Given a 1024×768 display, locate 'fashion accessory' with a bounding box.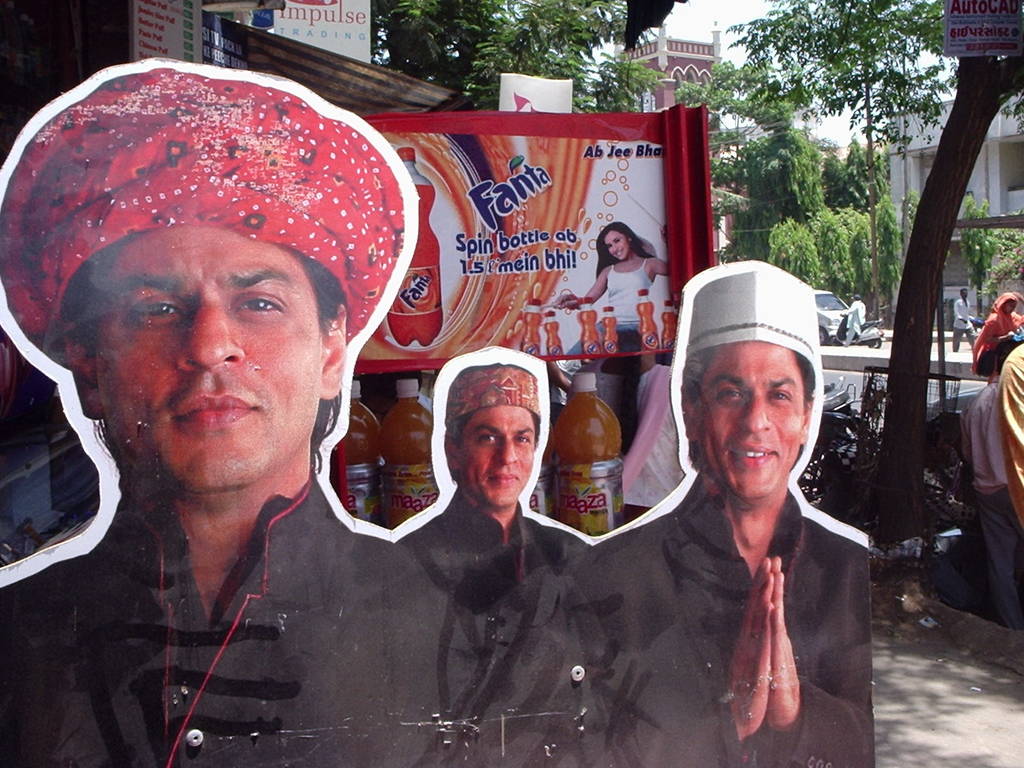
Located: [0,68,403,369].
